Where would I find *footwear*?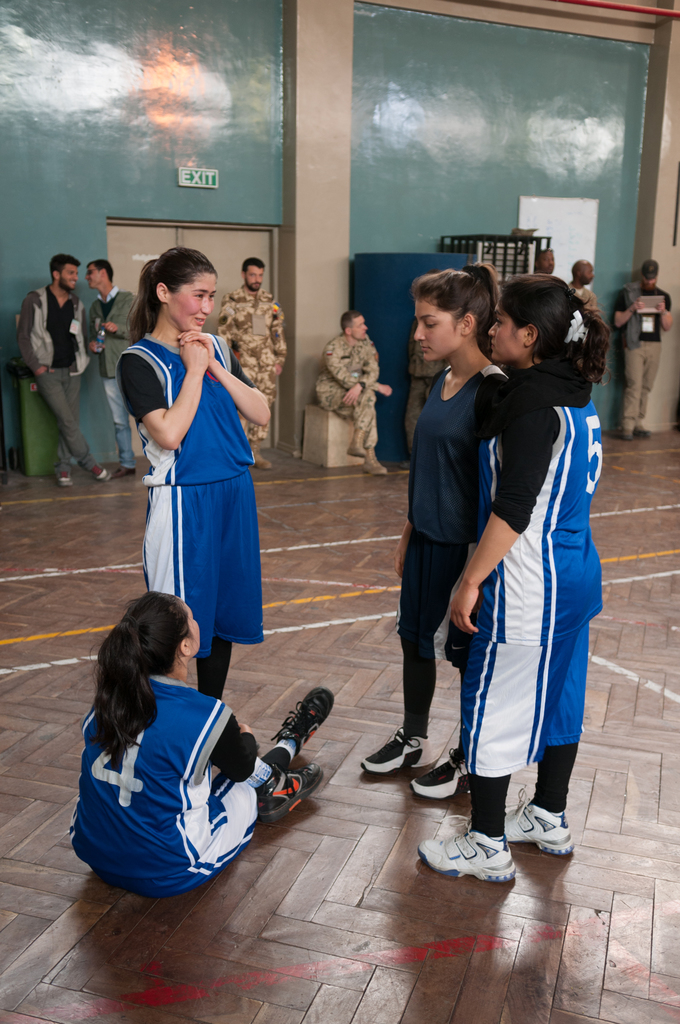
At pyautogui.locateOnScreen(254, 751, 335, 825).
